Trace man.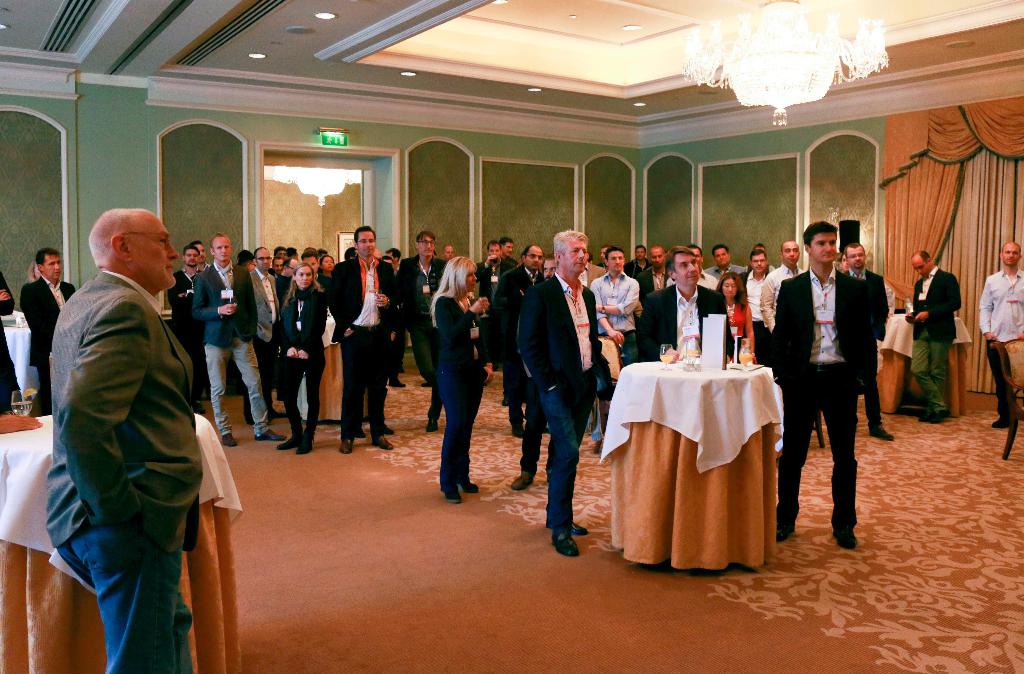
Traced to l=195, t=233, r=287, b=448.
